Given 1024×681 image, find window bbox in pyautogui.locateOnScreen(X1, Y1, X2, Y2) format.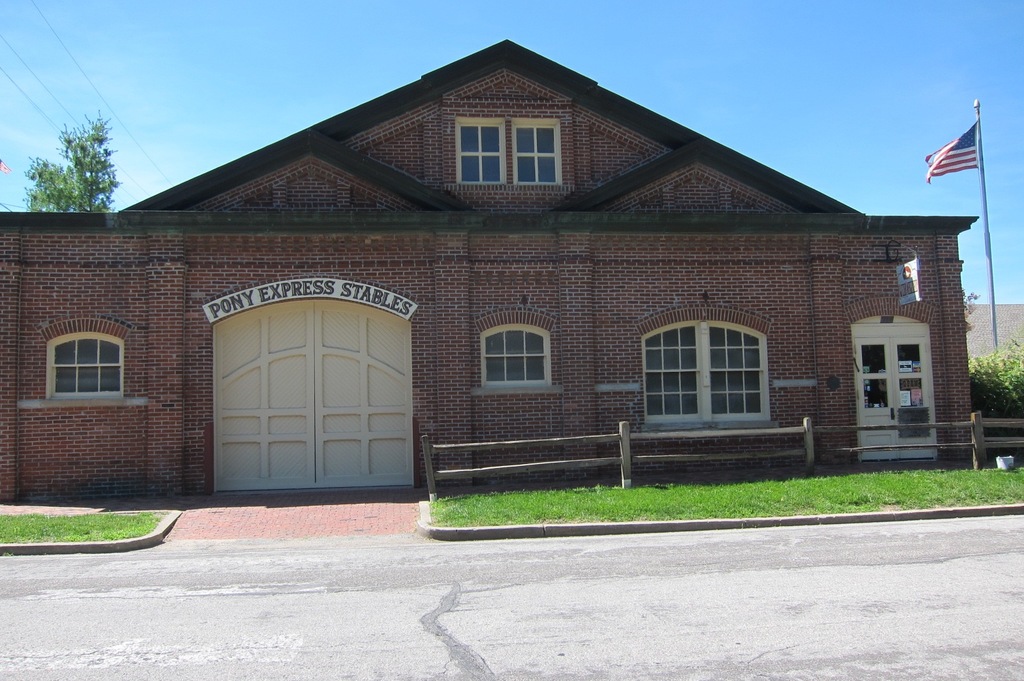
pyautogui.locateOnScreen(647, 322, 769, 422).
